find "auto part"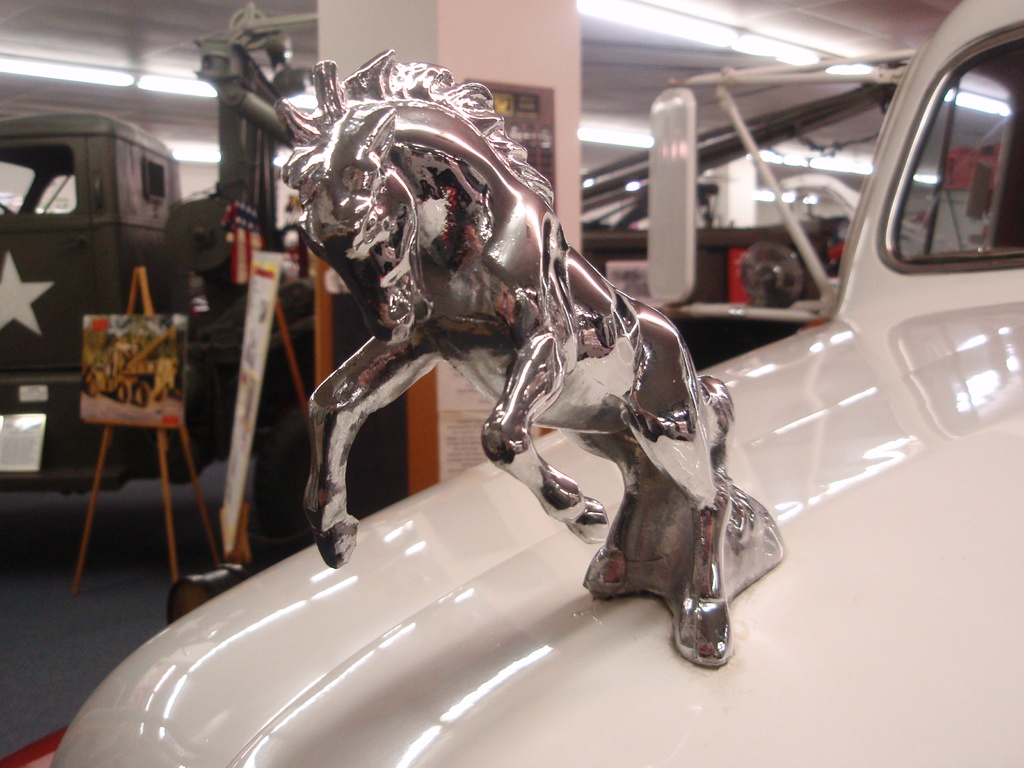
[44,0,1023,767]
